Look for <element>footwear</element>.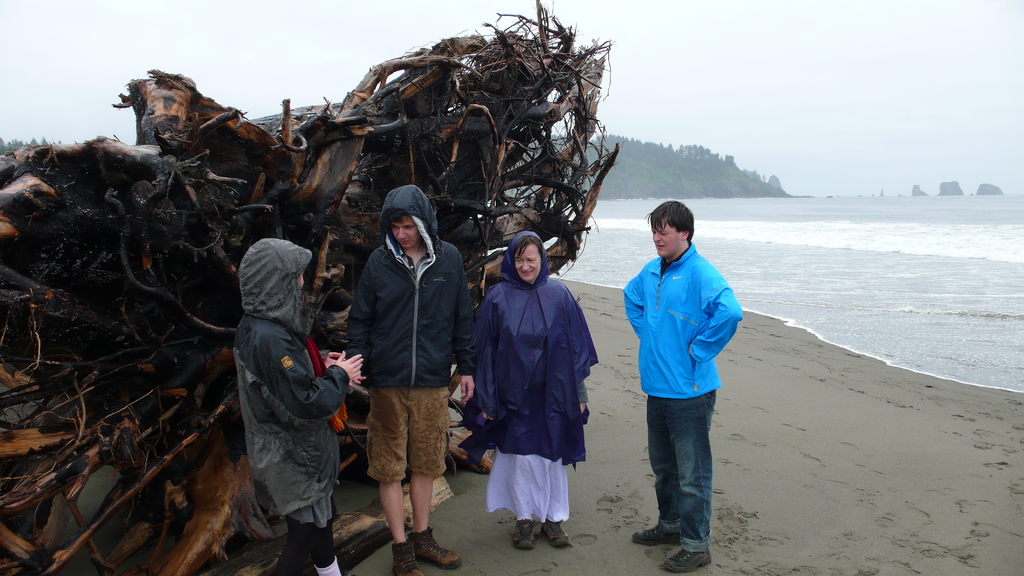
Found: bbox=(396, 526, 460, 575).
